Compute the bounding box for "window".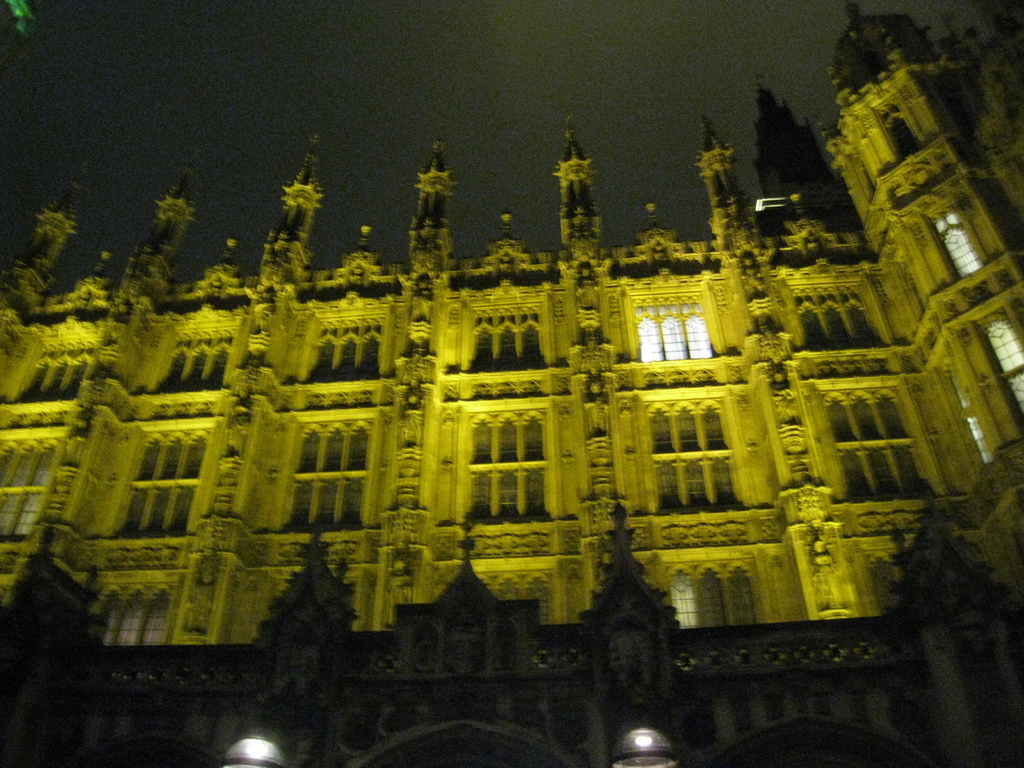
(301,416,366,470).
